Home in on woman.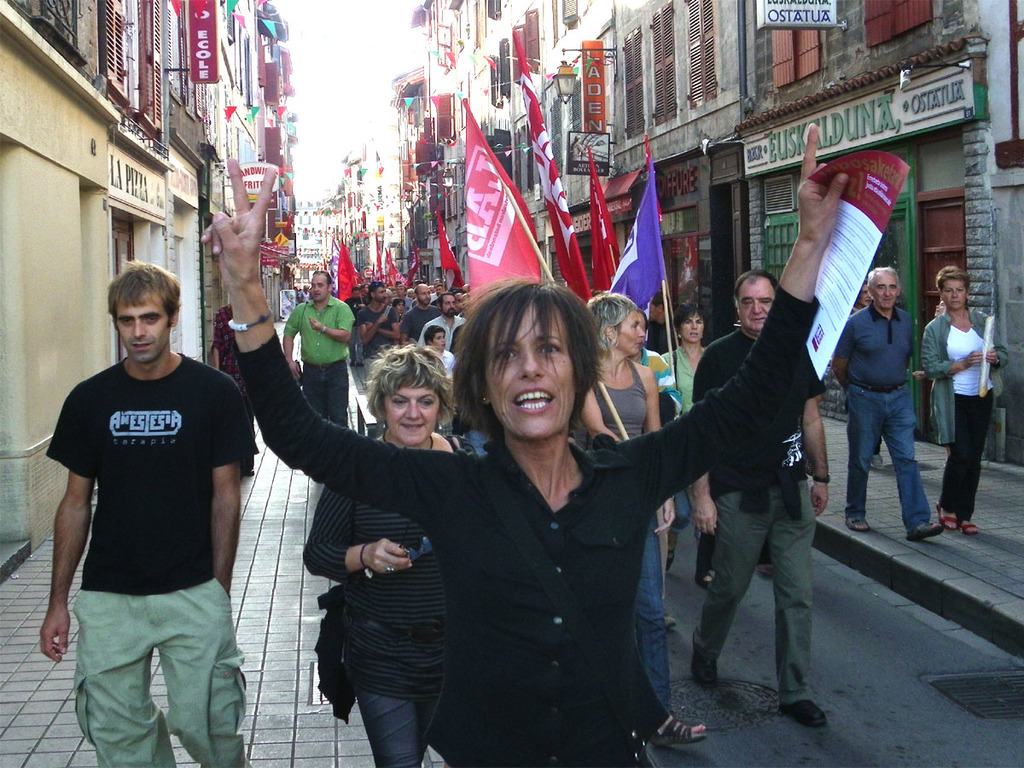
Homed in at (661, 299, 708, 566).
